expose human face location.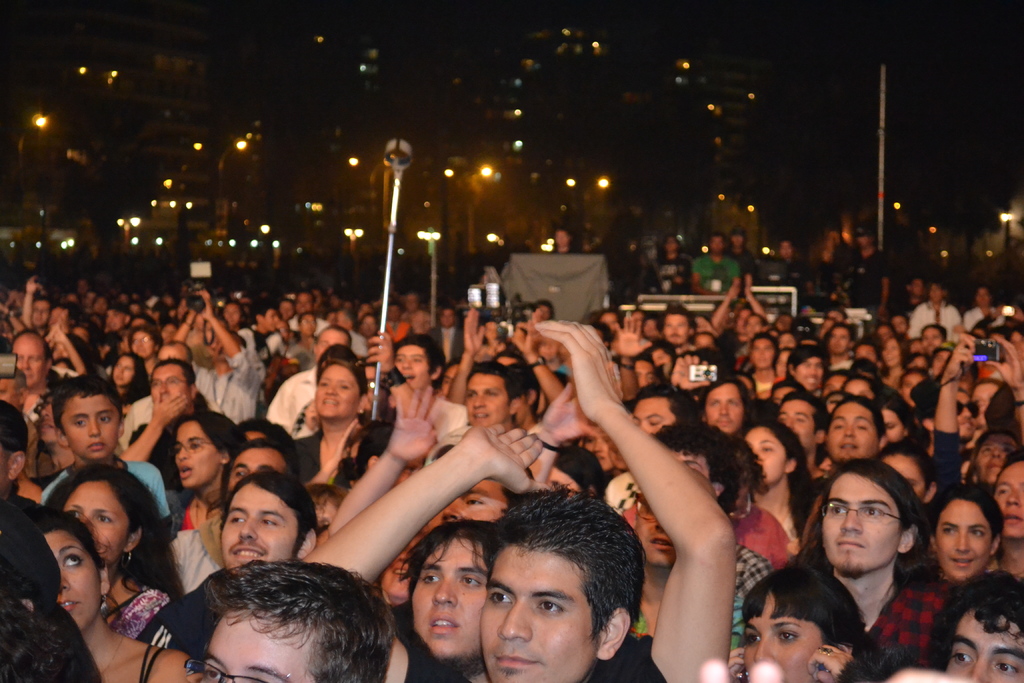
Exposed at select_region(941, 605, 1023, 682).
